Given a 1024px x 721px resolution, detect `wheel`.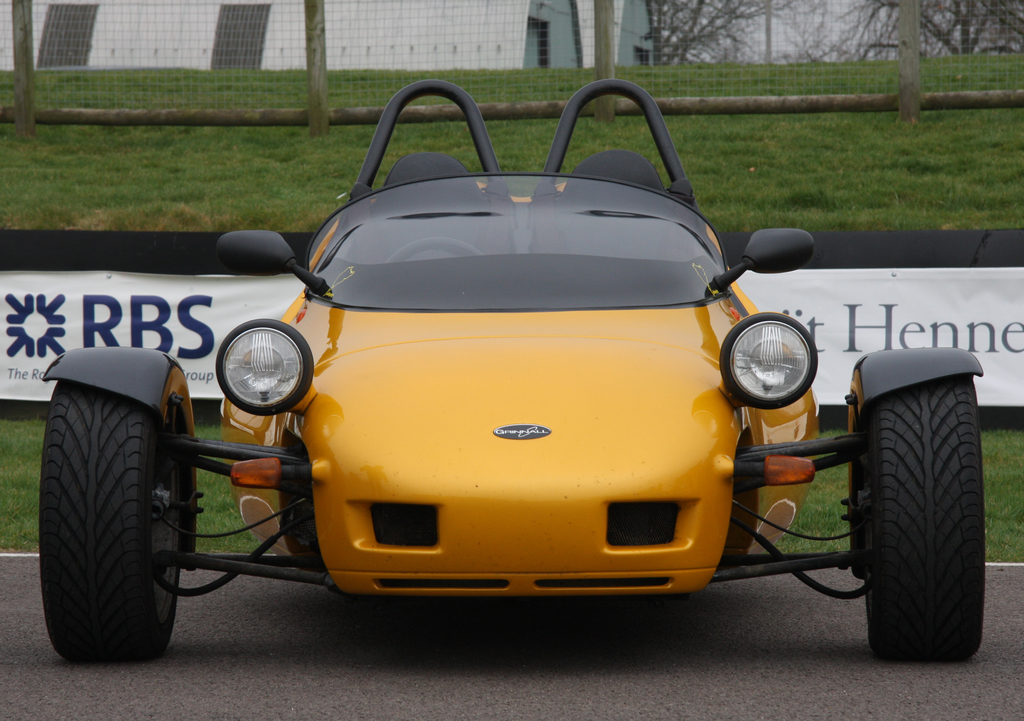
box(39, 396, 189, 657).
